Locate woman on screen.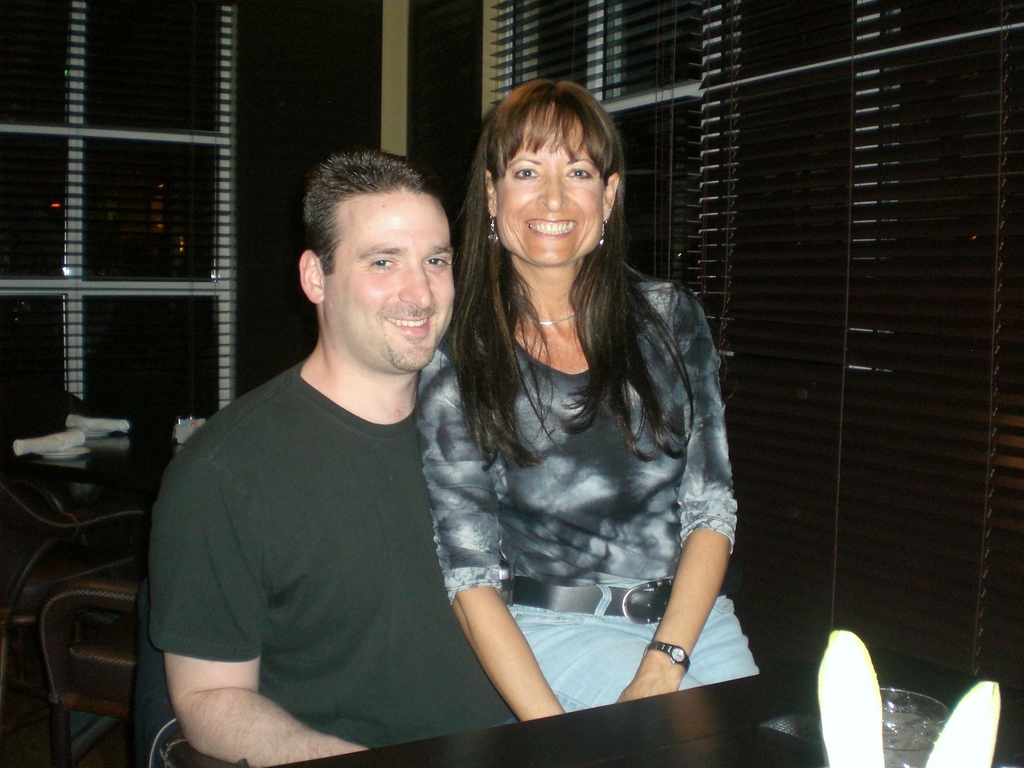
On screen at pyautogui.locateOnScreen(369, 72, 741, 749).
